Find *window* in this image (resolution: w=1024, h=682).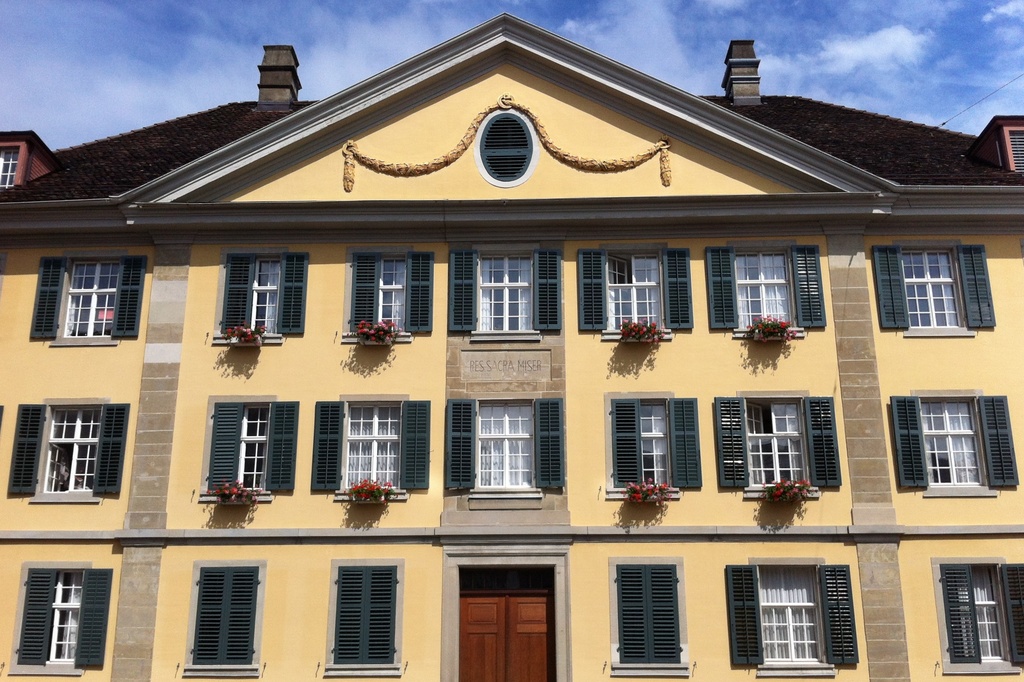
detection(0, 147, 19, 191).
